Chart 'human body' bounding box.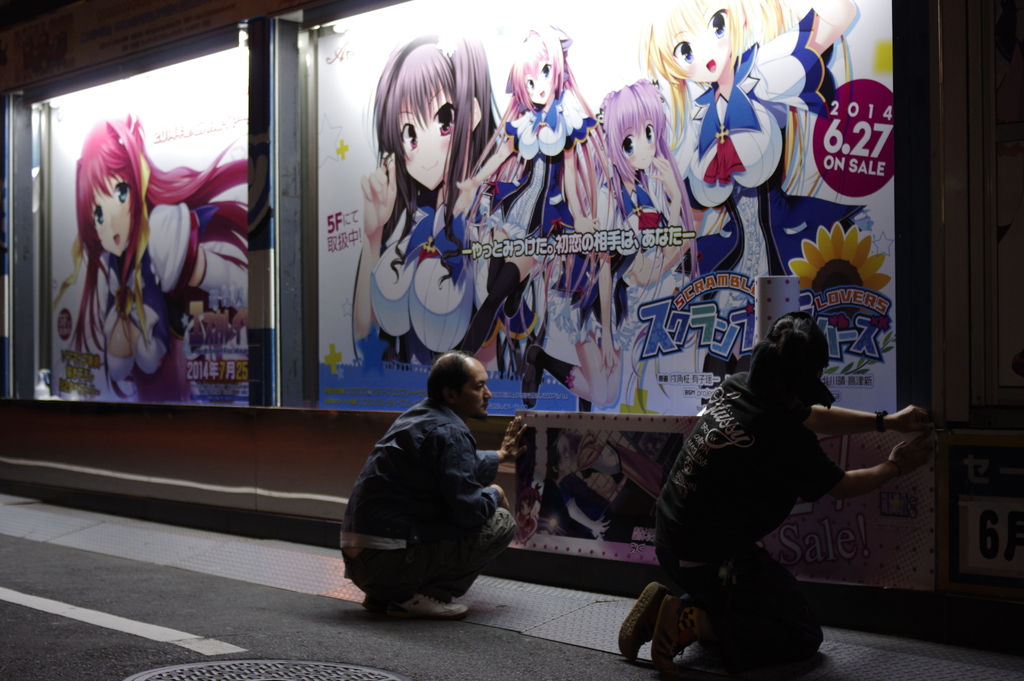
Charted: 620,370,940,677.
